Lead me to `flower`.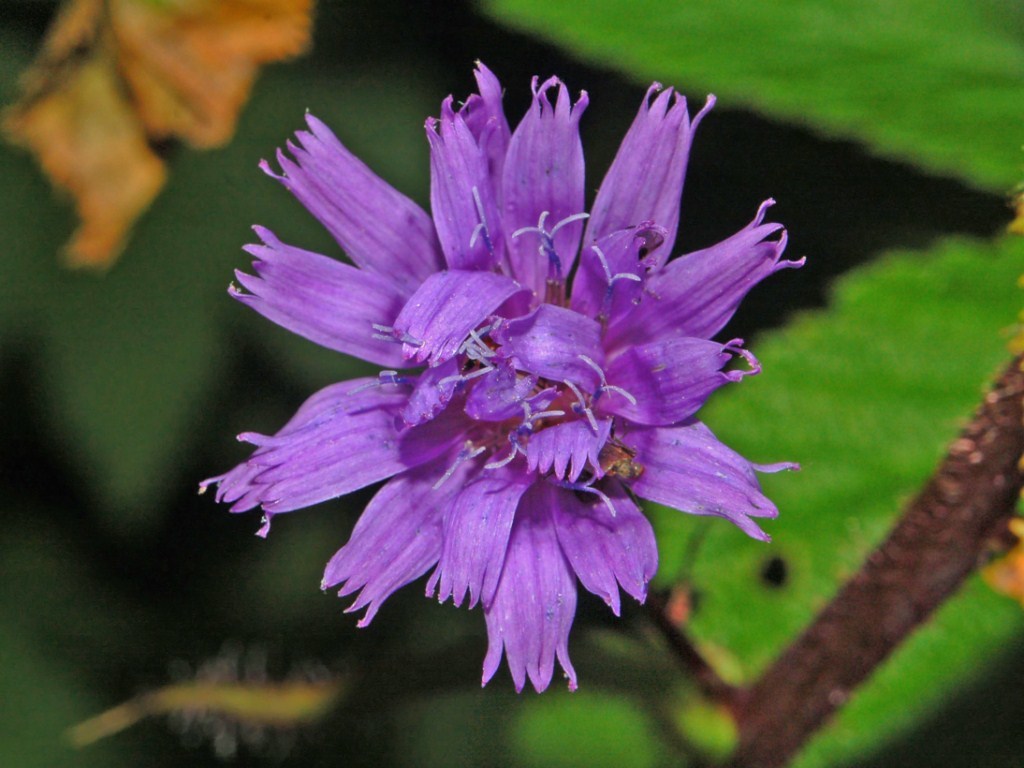
Lead to box=[0, 0, 319, 272].
